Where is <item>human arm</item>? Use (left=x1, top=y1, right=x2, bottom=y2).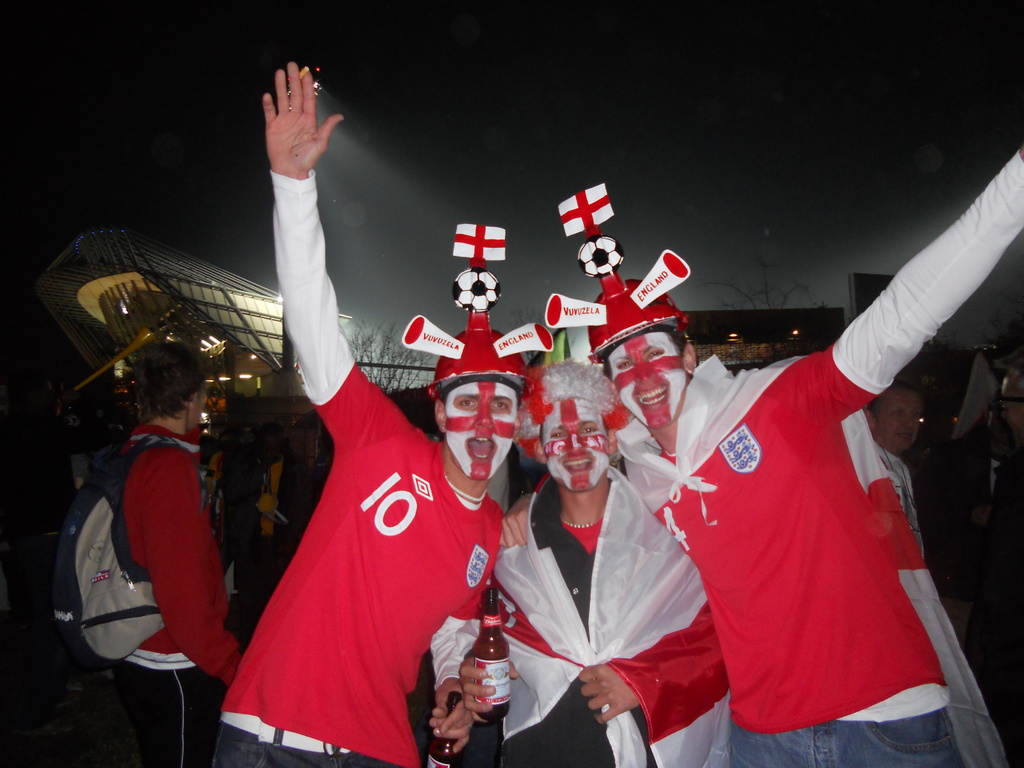
(left=429, top=549, right=494, bottom=750).
